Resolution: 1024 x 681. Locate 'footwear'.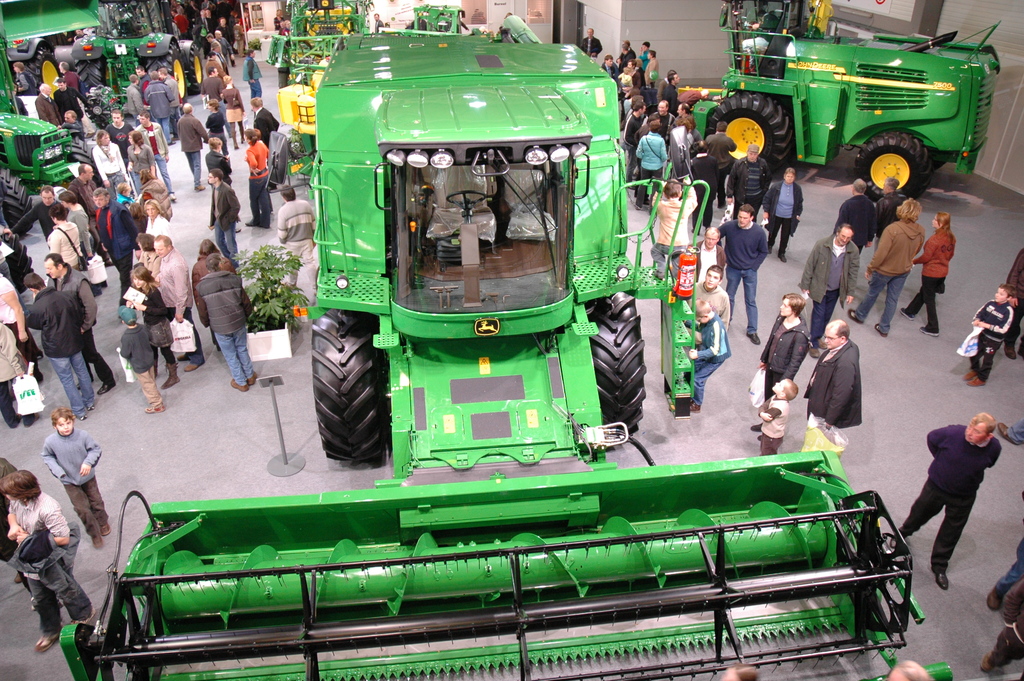
x1=25 y1=412 x2=39 y2=427.
